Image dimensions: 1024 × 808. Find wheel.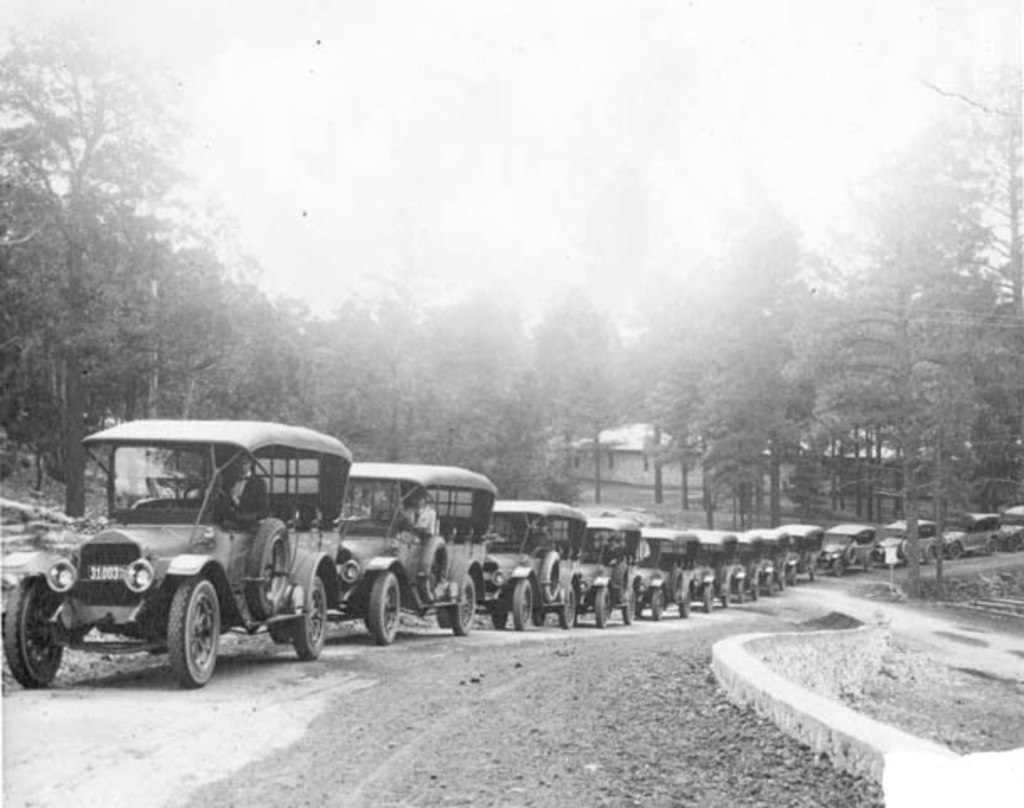
l=731, t=582, r=739, b=603.
